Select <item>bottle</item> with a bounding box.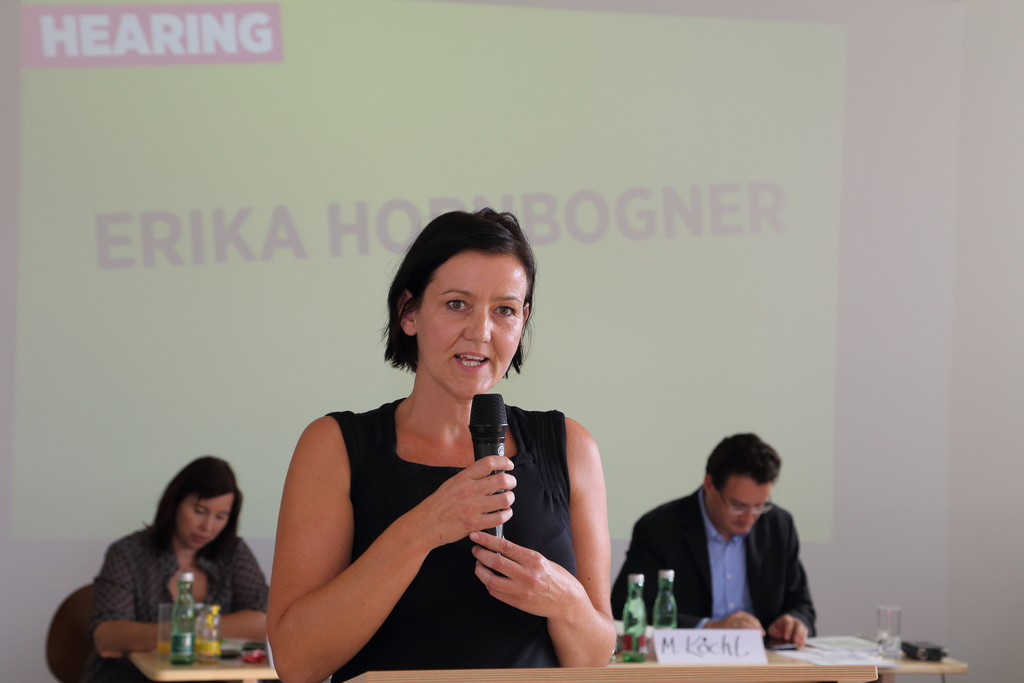
bbox=[623, 566, 648, 661].
